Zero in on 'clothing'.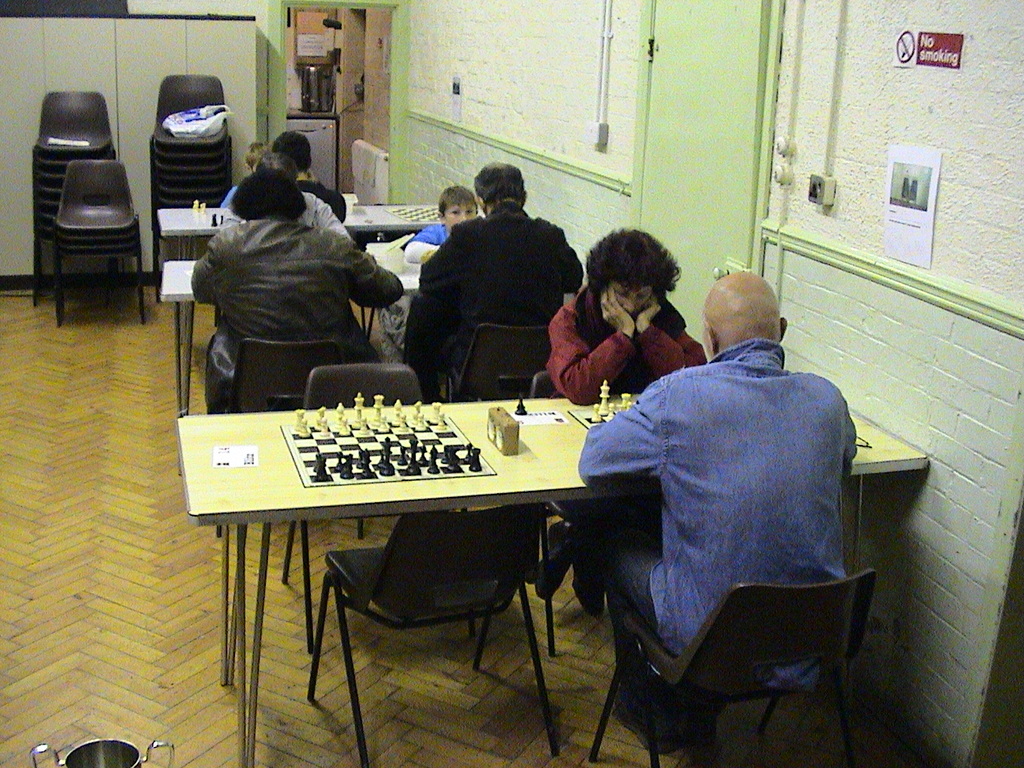
Zeroed in: region(290, 170, 350, 215).
